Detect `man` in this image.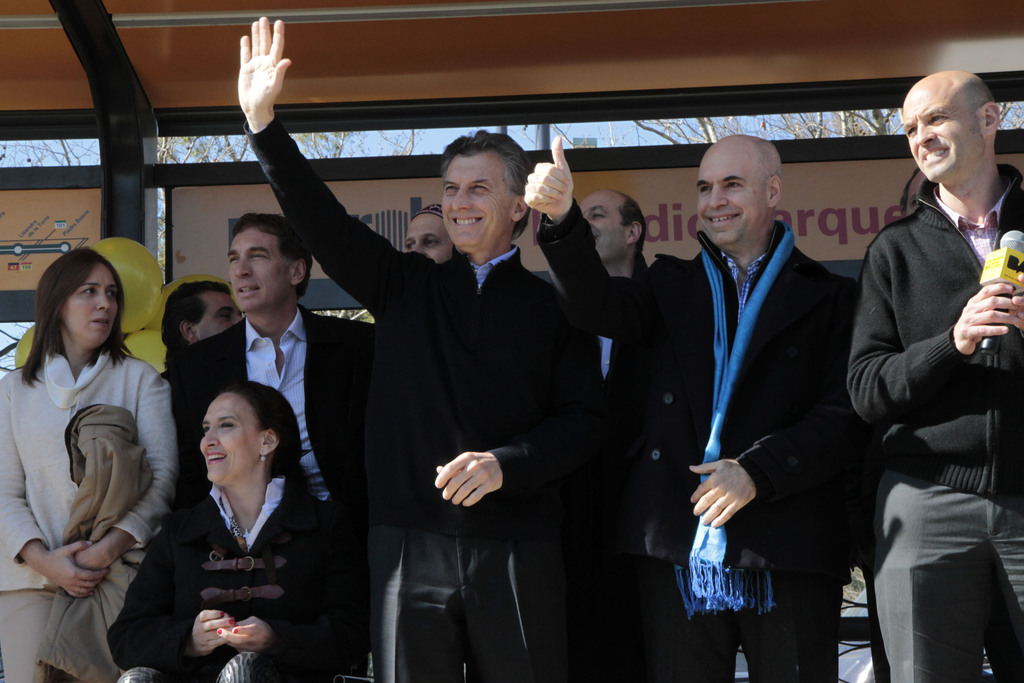
Detection: 575 186 650 407.
